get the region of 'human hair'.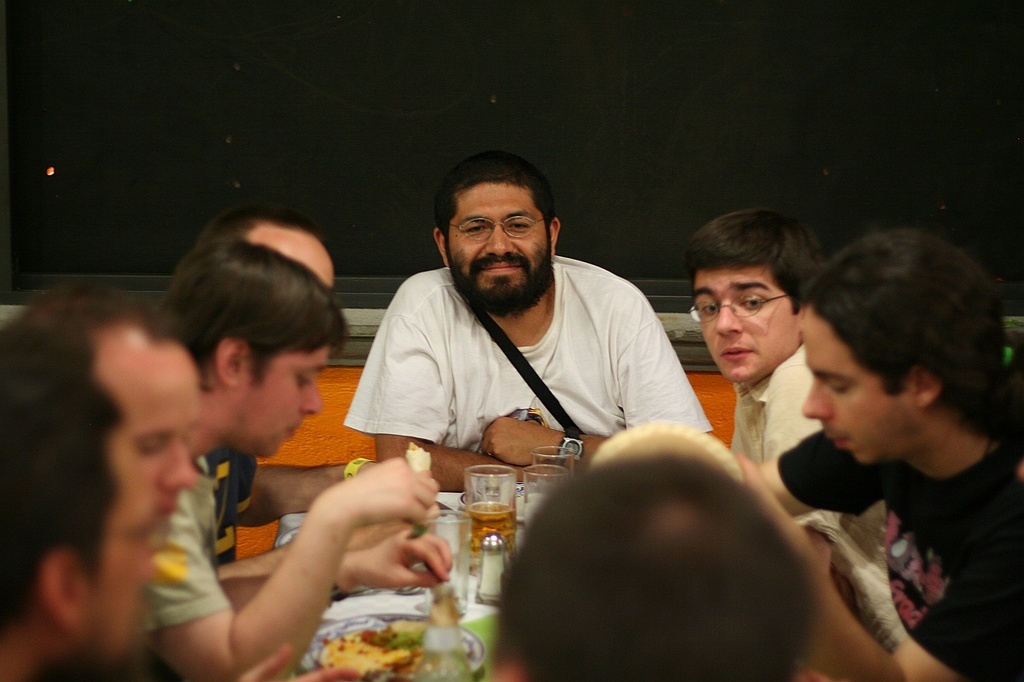
rect(493, 454, 817, 681).
